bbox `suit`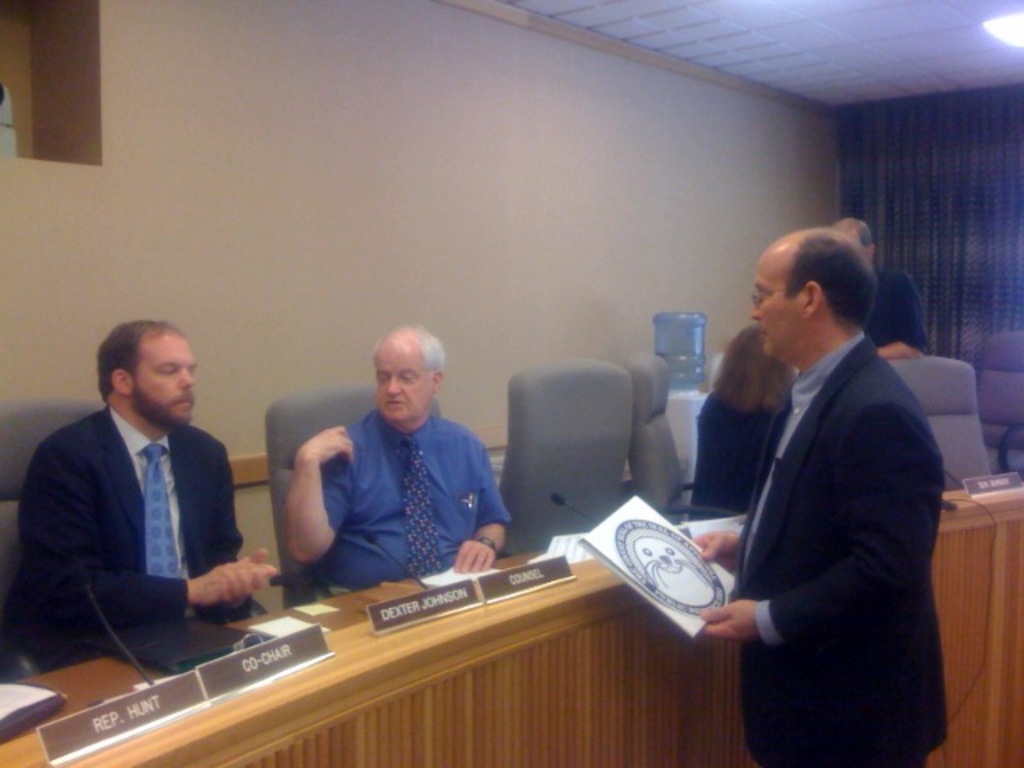
<bbox>18, 349, 259, 667</bbox>
